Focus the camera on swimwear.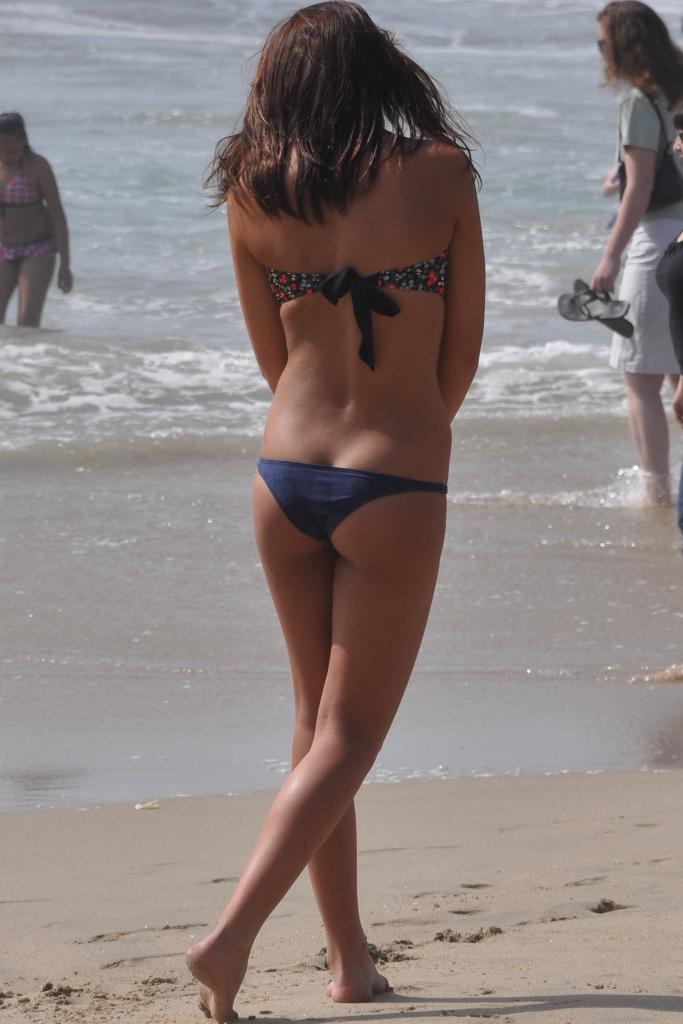
Focus region: {"x1": 0, "y1": 234, "x2": 62, "y2": 266}.
